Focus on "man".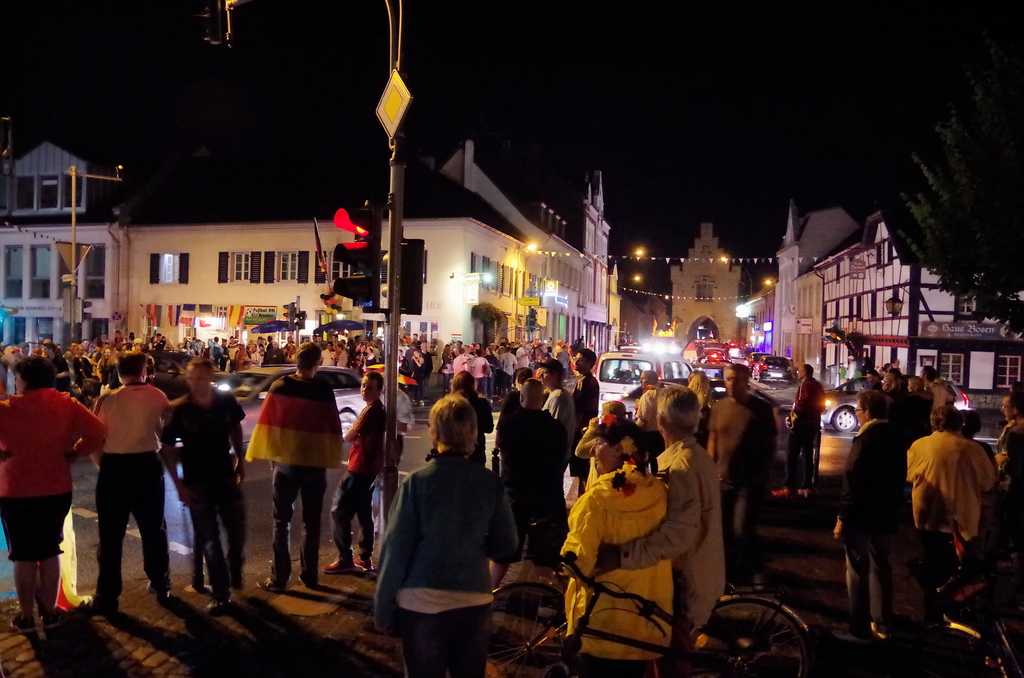
Focused at {"left": 781, "top": 359, "right": 837, "bottom": 507}.
